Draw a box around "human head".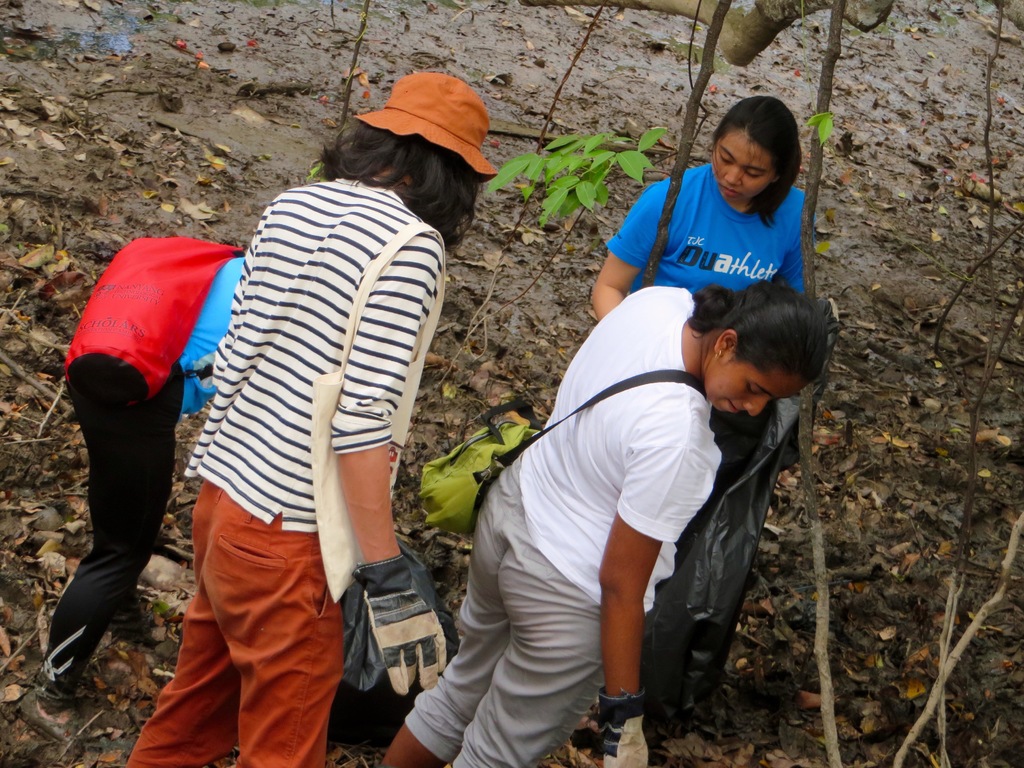
select_region(686, 280, 841, 422).
